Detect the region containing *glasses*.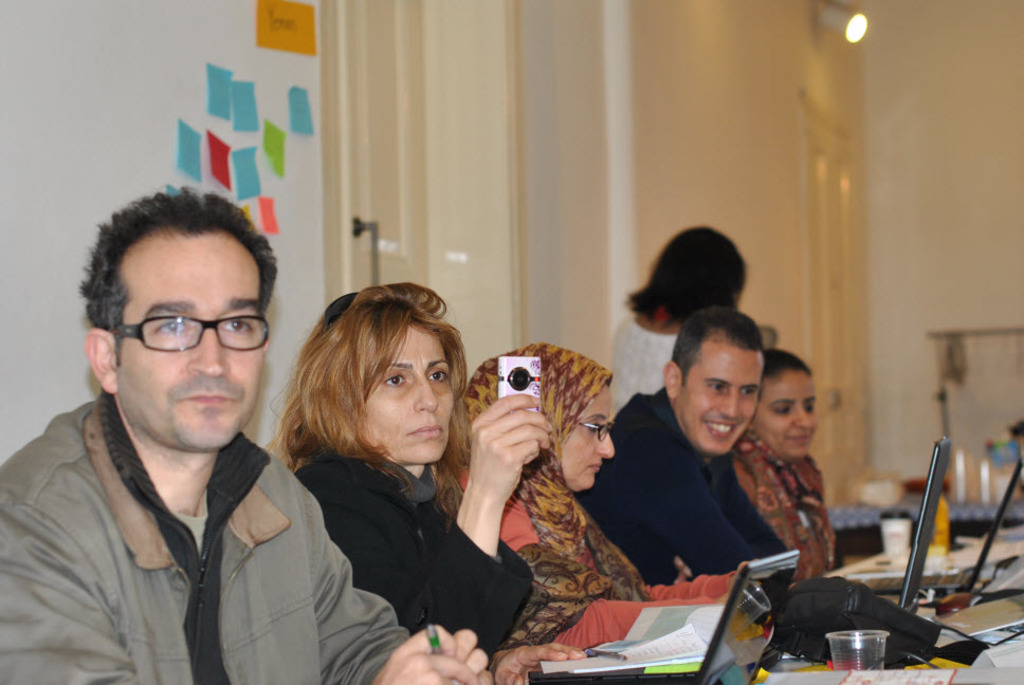
l=92, t=300, r=261, b=362.
